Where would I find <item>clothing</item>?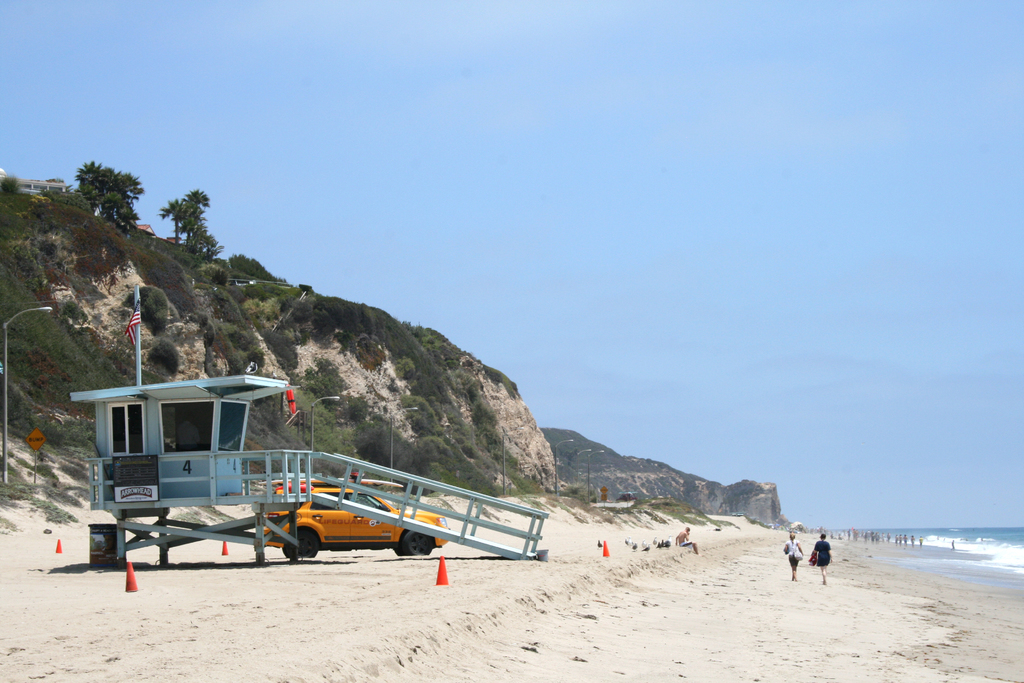
At x1=681, y1=538, x2=694, y2=550.
